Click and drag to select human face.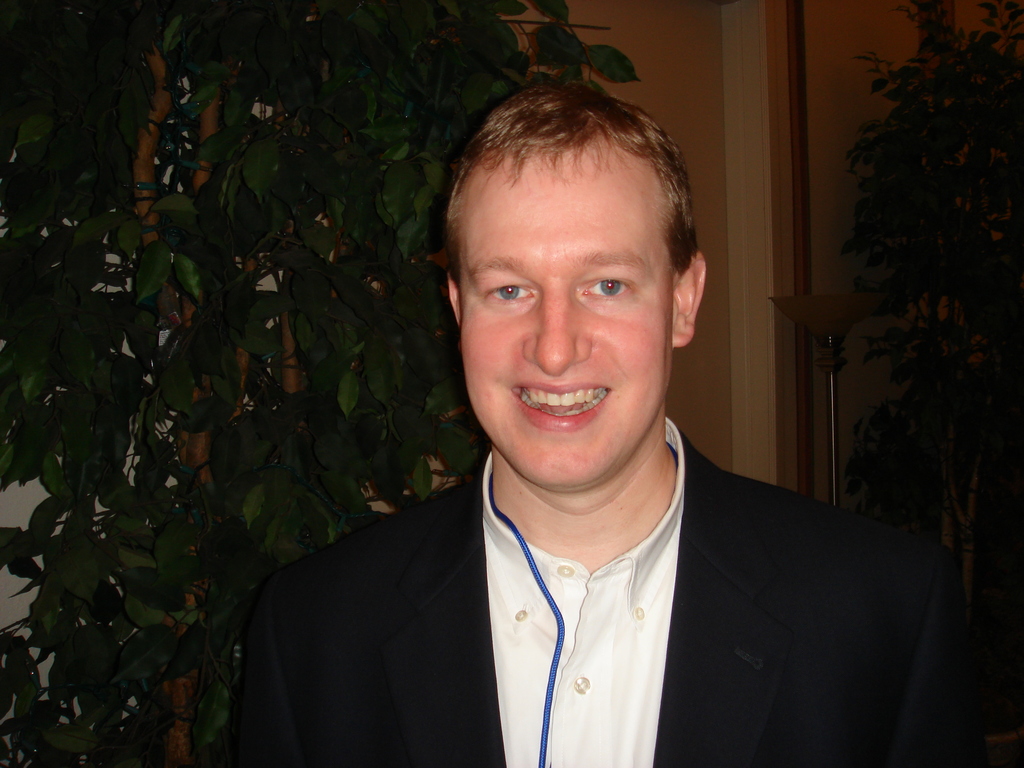
Selection: x1=457 y1=145 x2=674 y2=488.
